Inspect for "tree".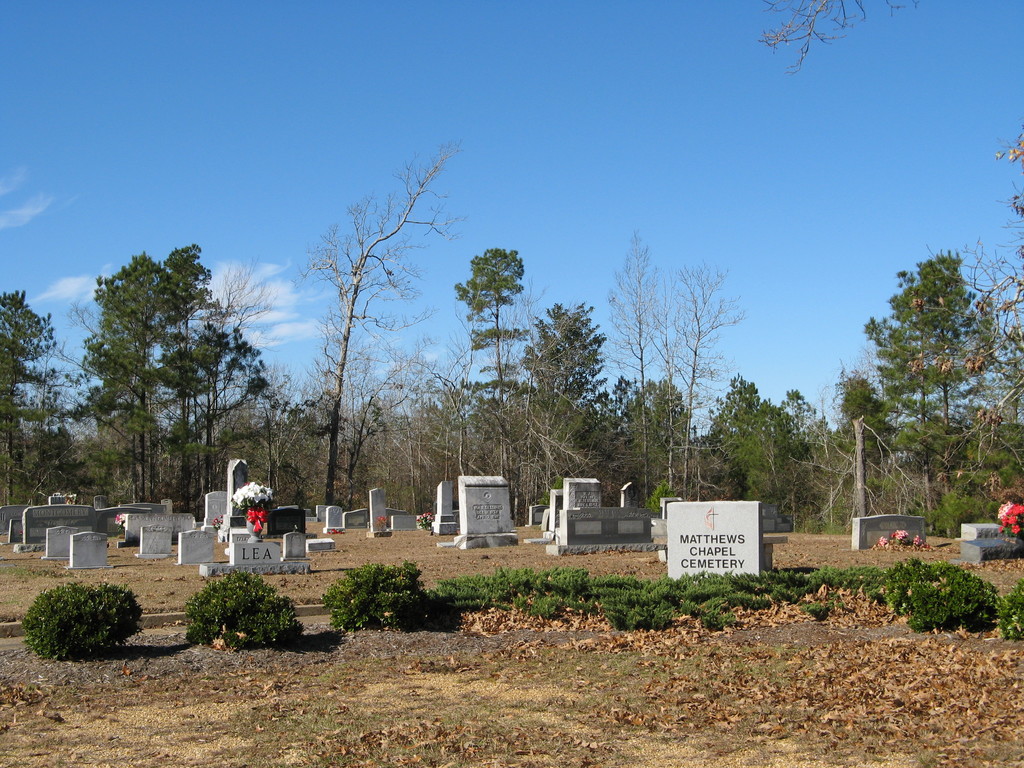
Inspection: pyautogui.locateOnScreen(293, 129, 467, 516).
